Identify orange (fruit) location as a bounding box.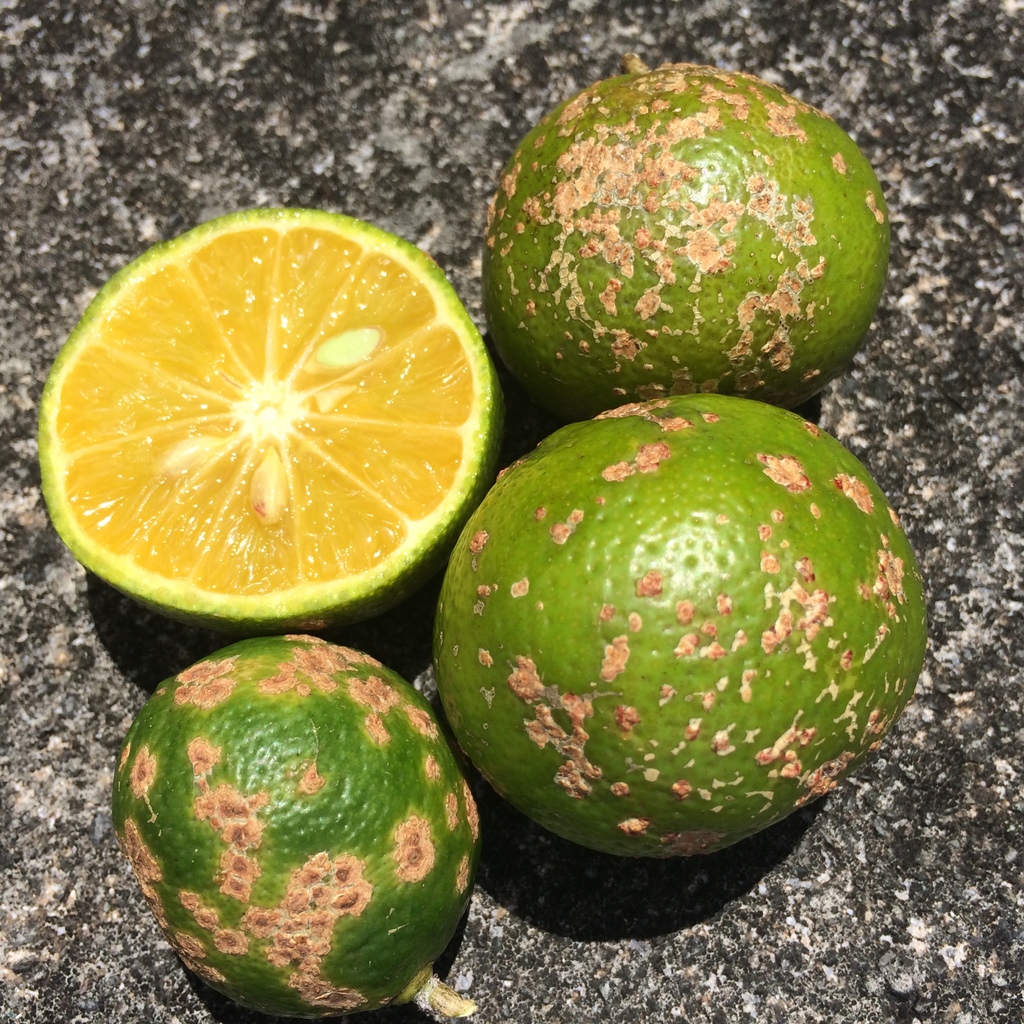
[x1=438, y1=388, x2=913, y2=846].
